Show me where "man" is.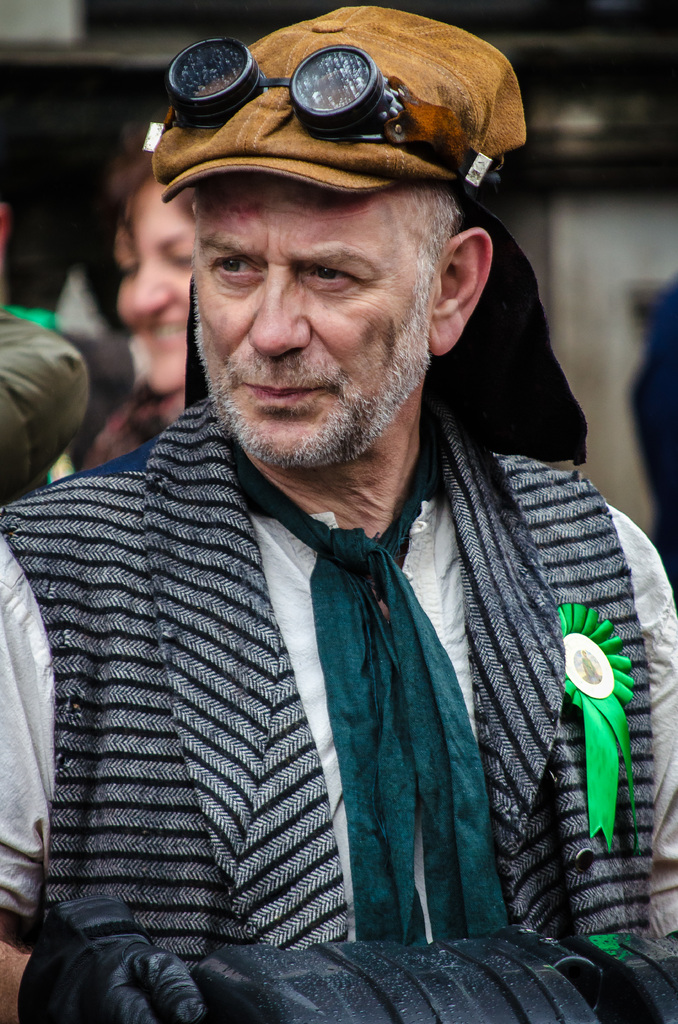
"man" is at x1=0, y1=26, x2=677, y2=991.
